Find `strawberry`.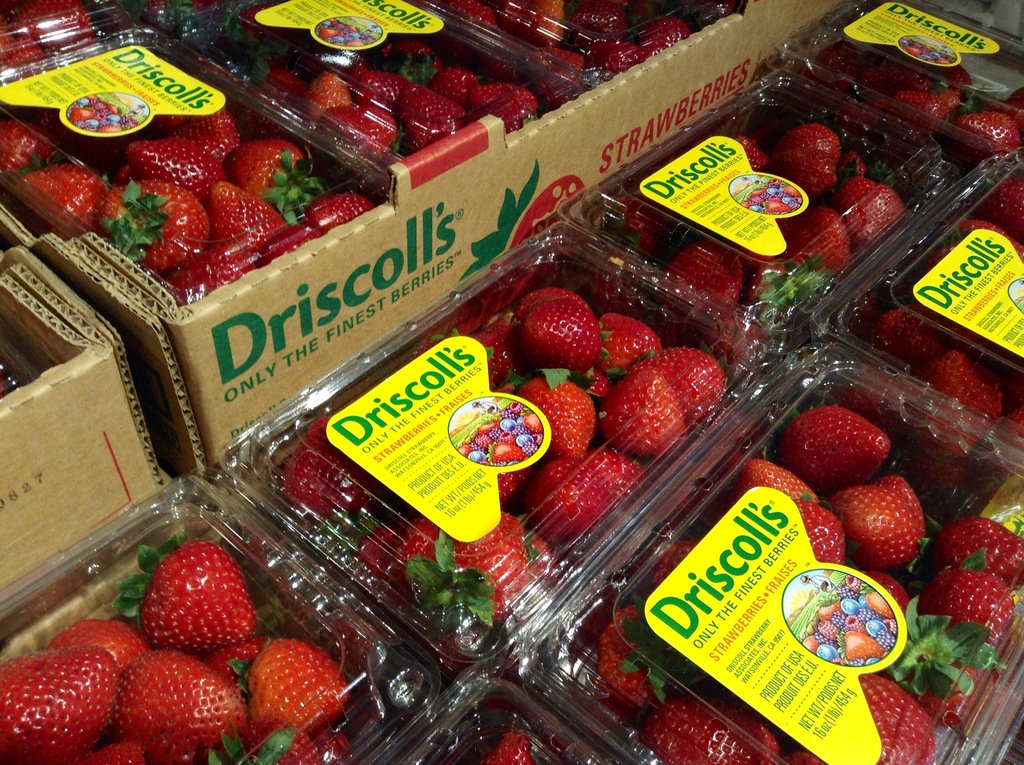
select_region(1005, 405, 1023, 445).
